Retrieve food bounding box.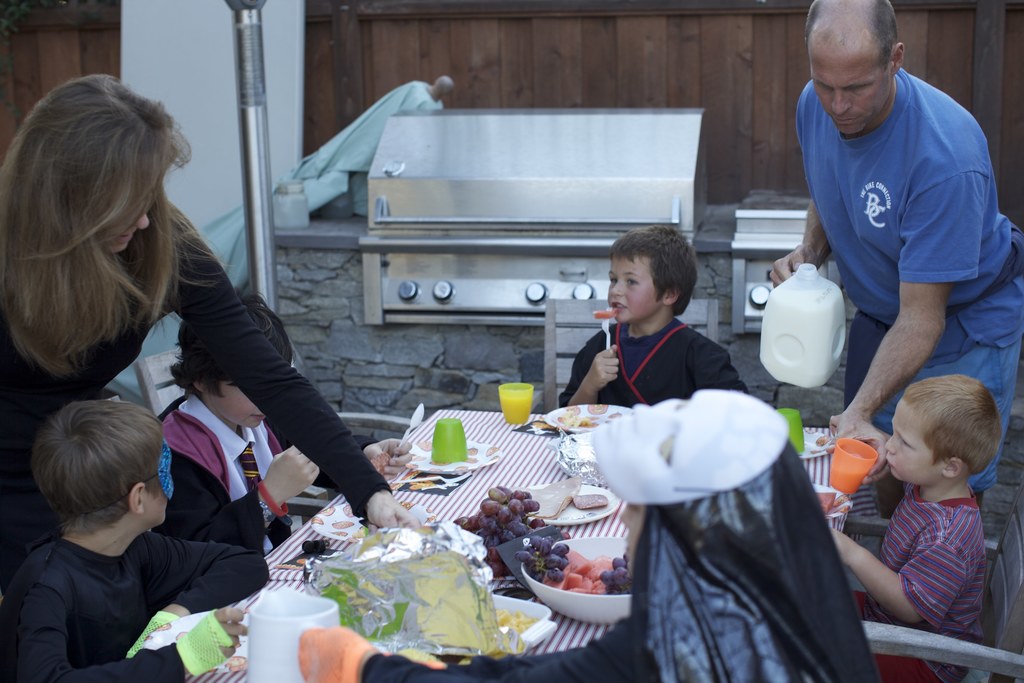
Bounding box: 530/542/626/611.
